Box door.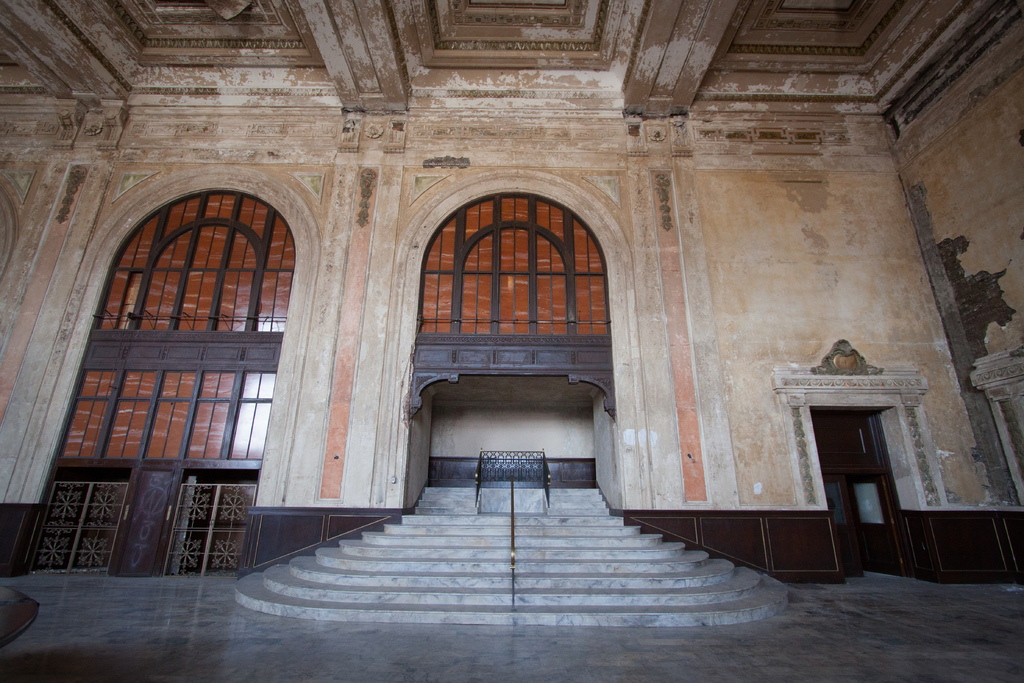
(810,403,899,573).
